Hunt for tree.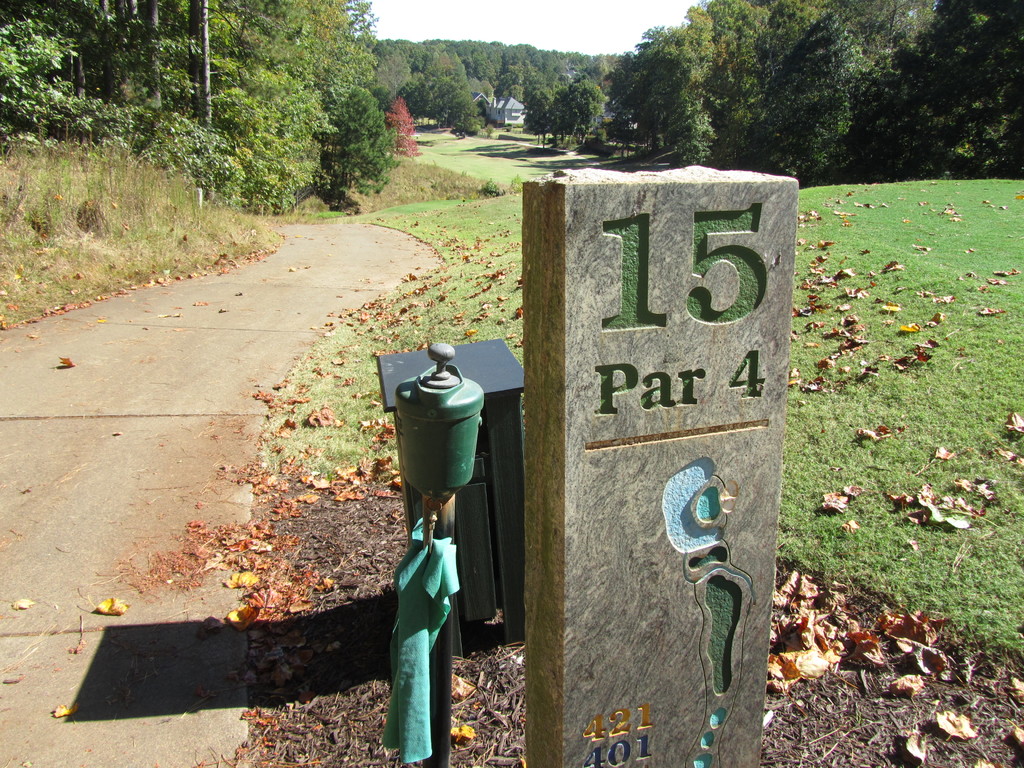
Hunted down at {"x1": 586, "y1": 0, "x2": 1023, "y2": 179}.
